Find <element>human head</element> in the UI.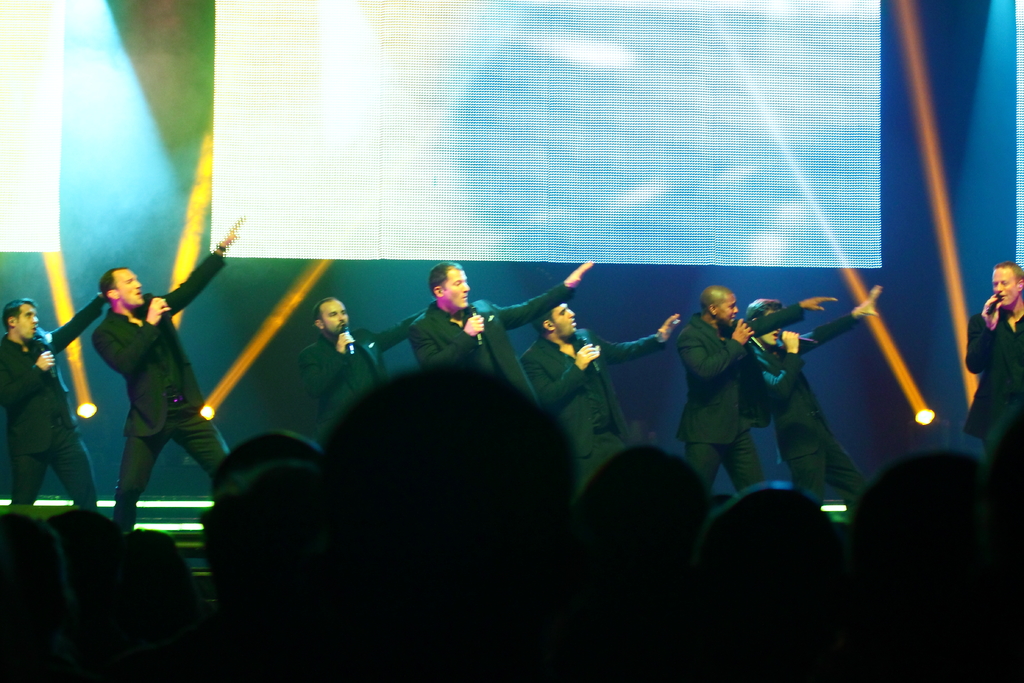
UI element at box(49, 504, 120, 593).
